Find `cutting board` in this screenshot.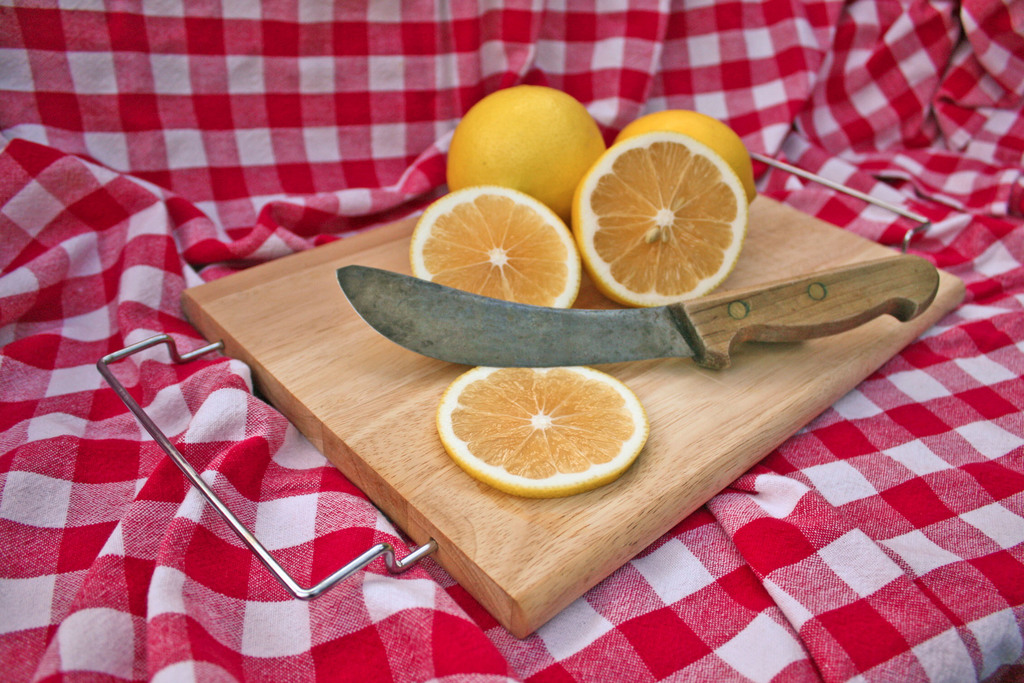
The bounding box for `cutting board` is 97 138 964 632.
